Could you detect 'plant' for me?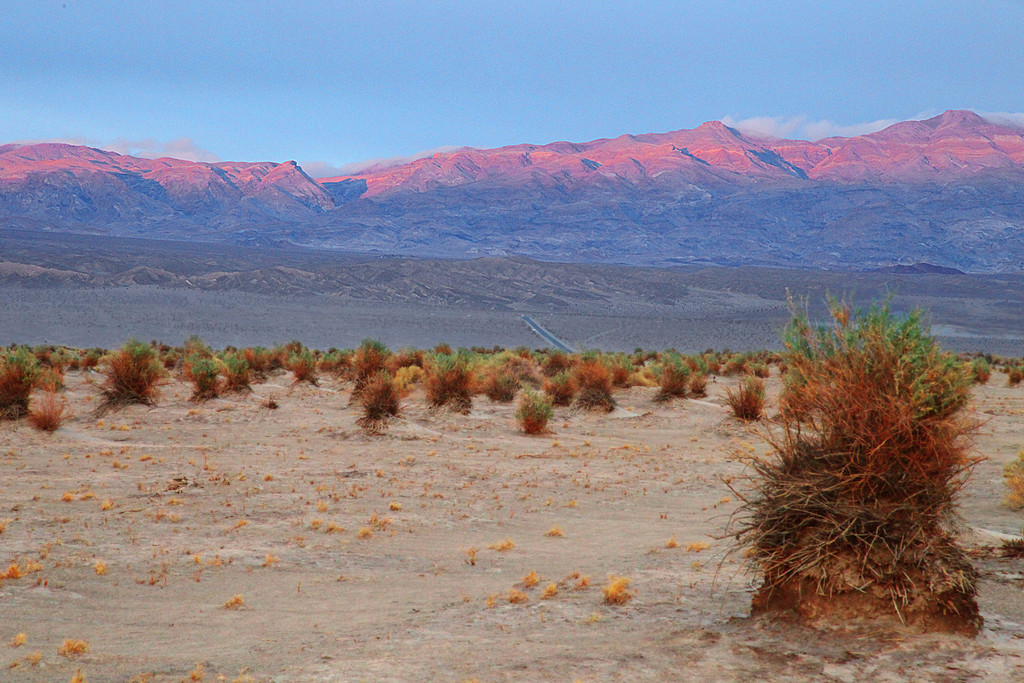
Detection result: bbox(1000, 445, 1023, 511).
